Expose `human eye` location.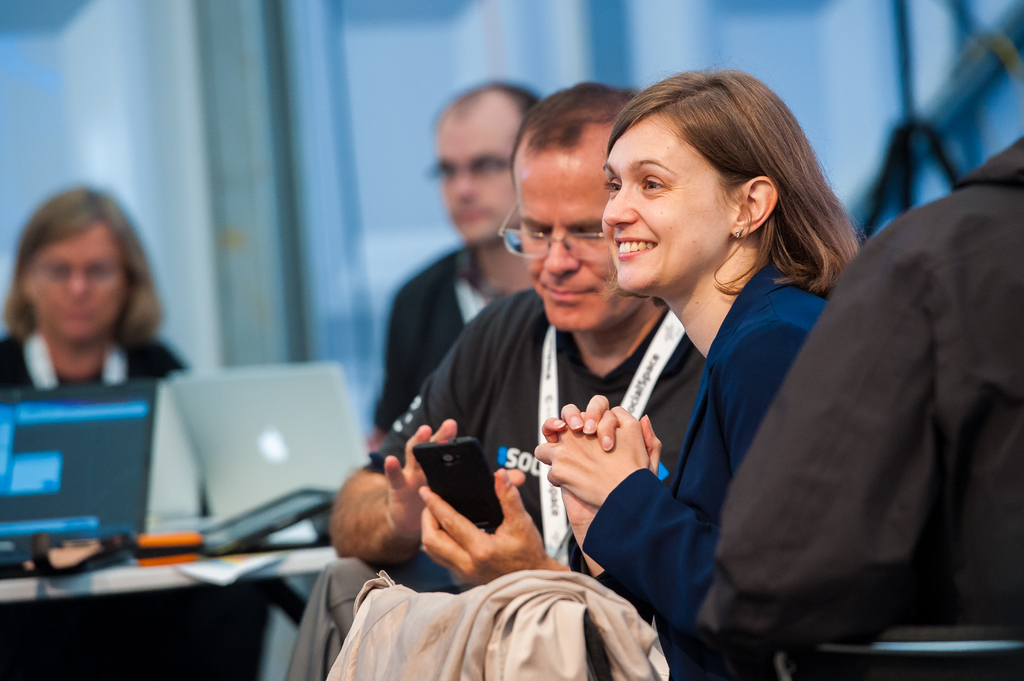
Exposed at [x1=602, y1=178, x2=620, y2=197].
